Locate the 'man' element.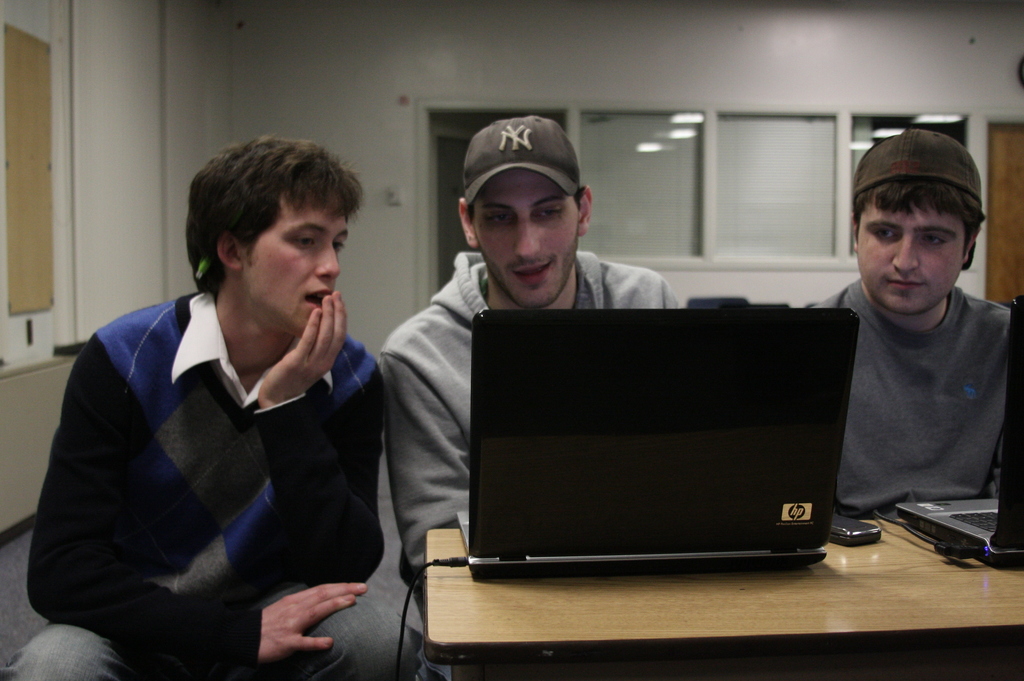
Element bbox: region(385, 109, 682, 618).
